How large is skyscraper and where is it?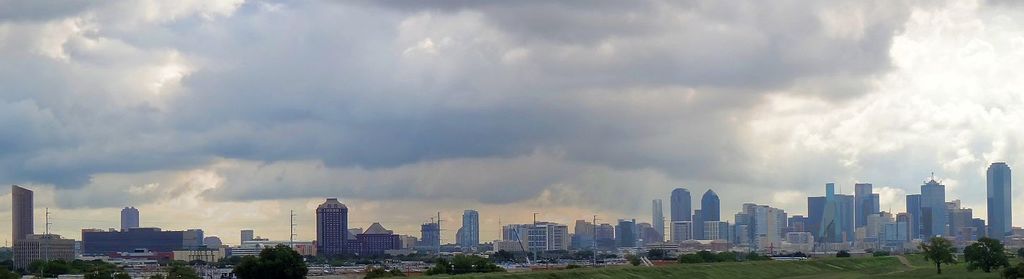
Bounding box: {"left": 458, "top": 206, "right": 478, "bottom": 252}.
